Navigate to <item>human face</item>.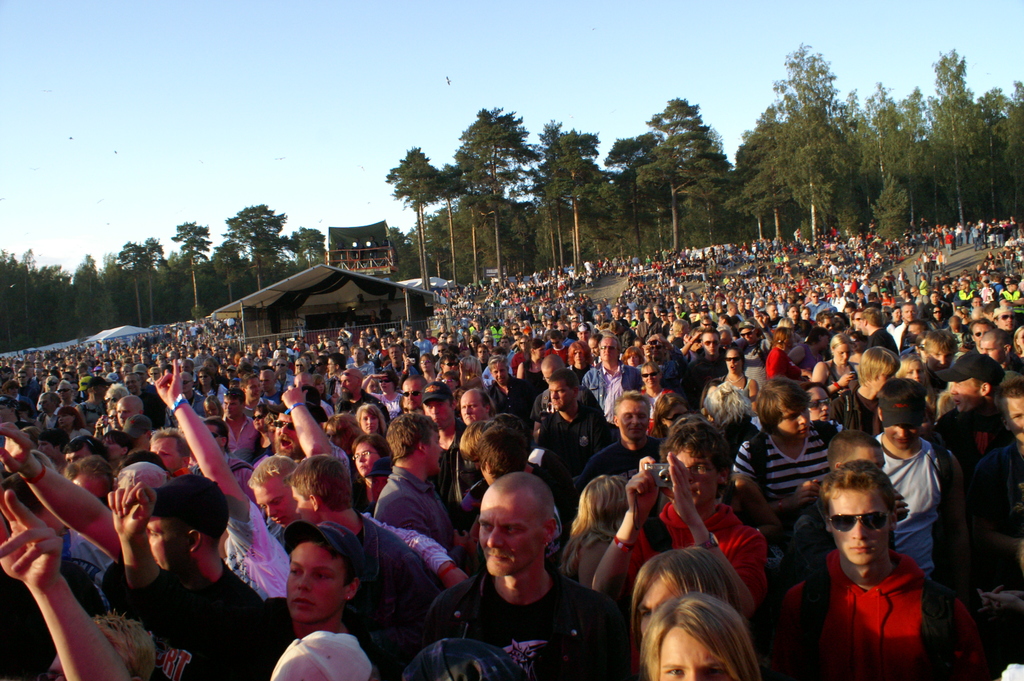
Navigation target: Rect(638, 579, 673, 630).
